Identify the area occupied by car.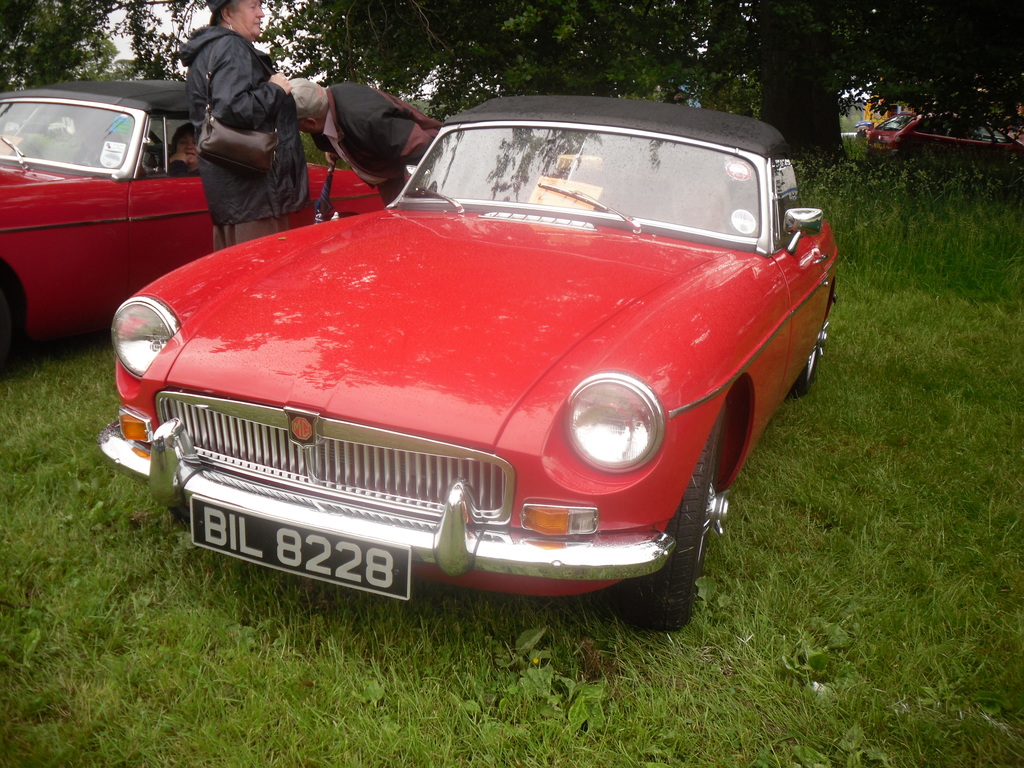
Area: [0, 73, 385, 378].
